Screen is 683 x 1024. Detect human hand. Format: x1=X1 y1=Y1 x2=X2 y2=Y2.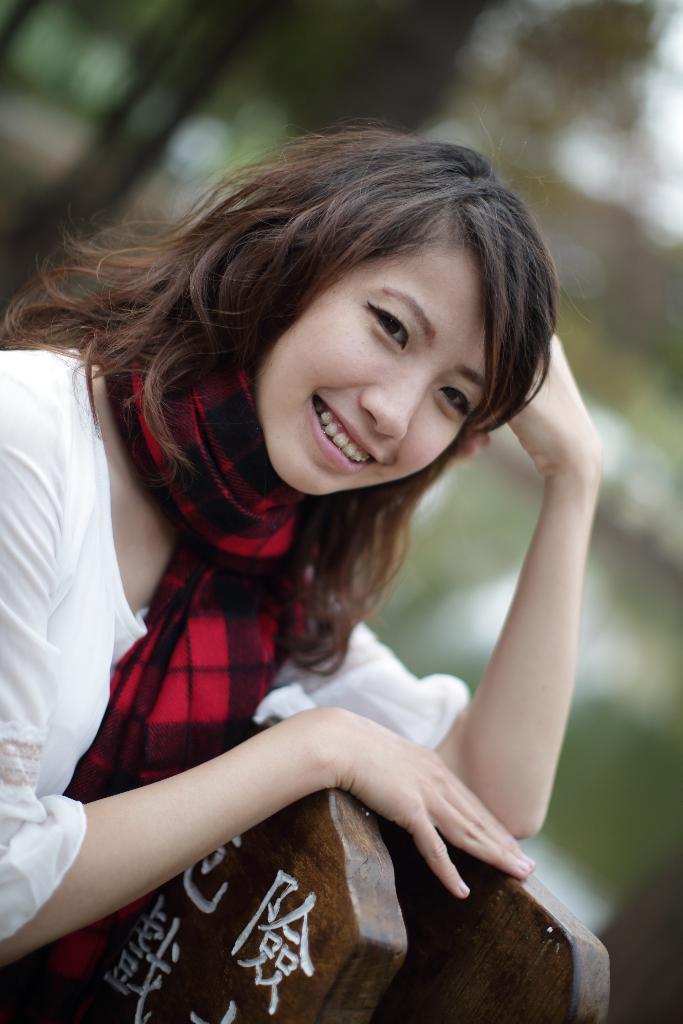
x1=143 y1=712 x2=534 y2=899.
